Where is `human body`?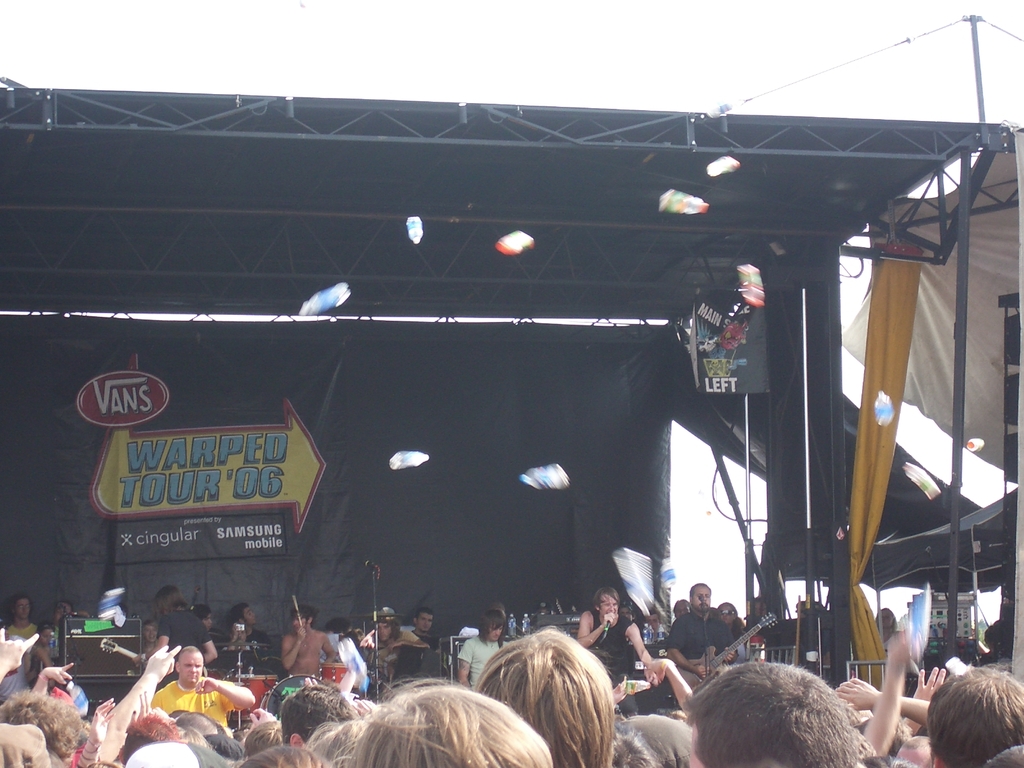
406,606,449,661.
